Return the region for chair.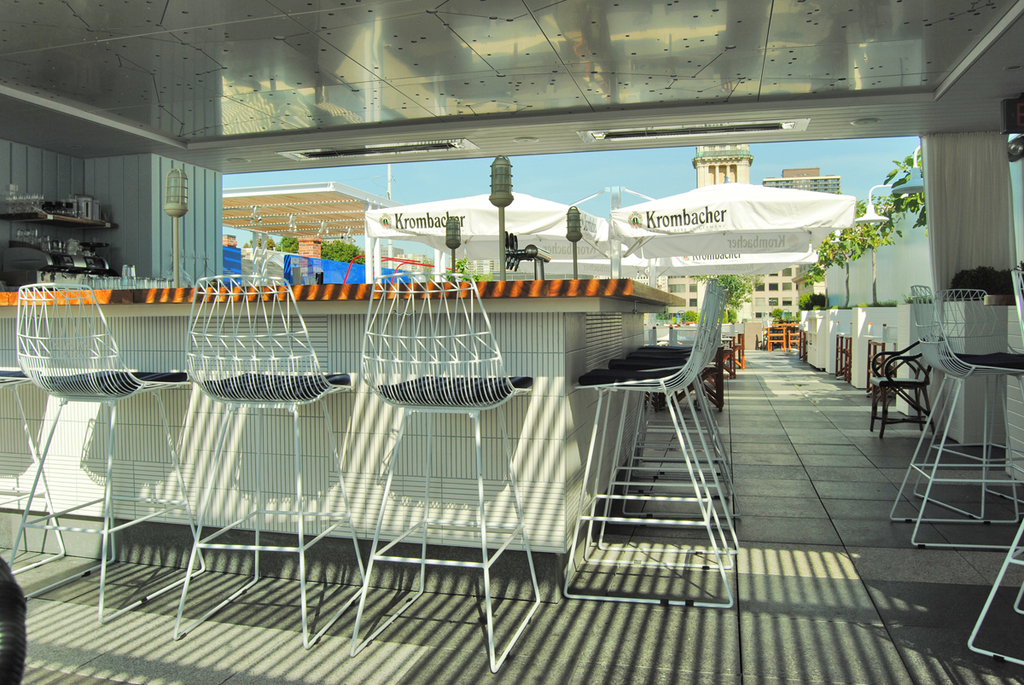
Rect(172, 274, 370, 651).
